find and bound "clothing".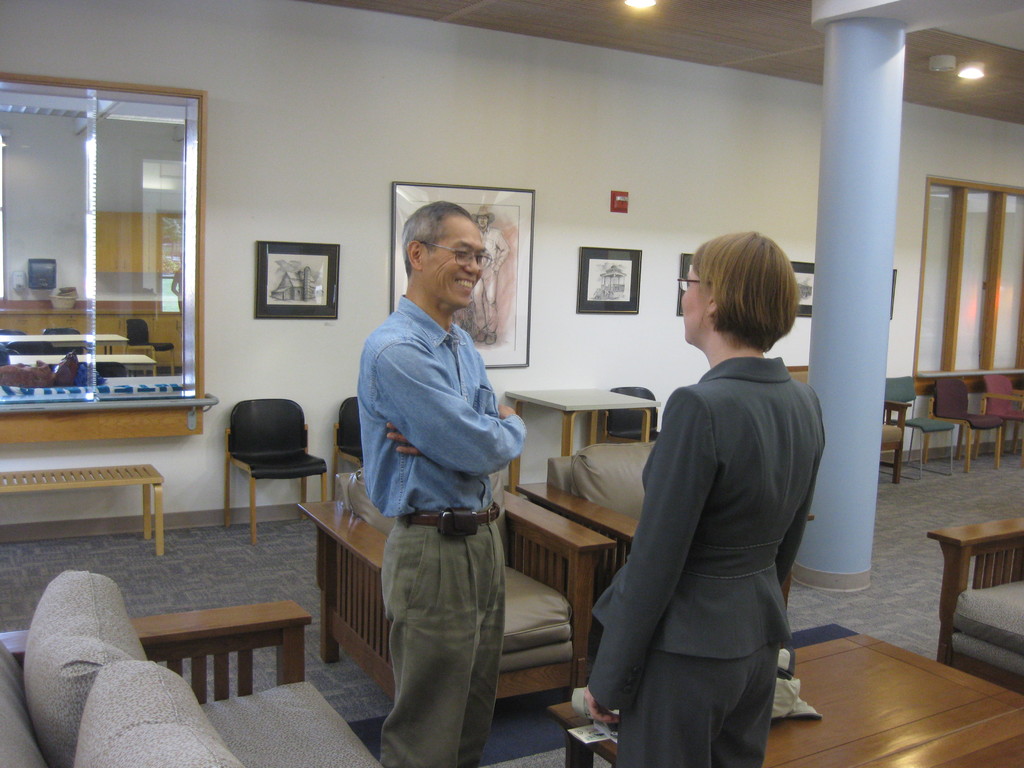
Bound: bbox=[358, 291, 525, 761].
